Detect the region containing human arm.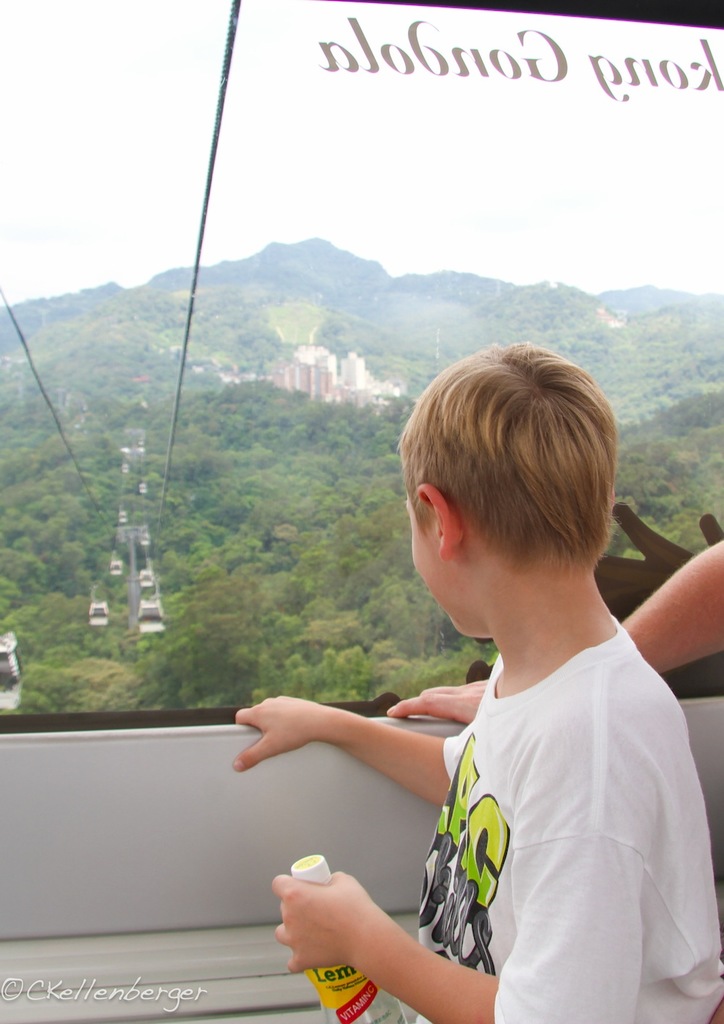
pyautogui.locateOnScreen(272, 725, 644, 1023).
